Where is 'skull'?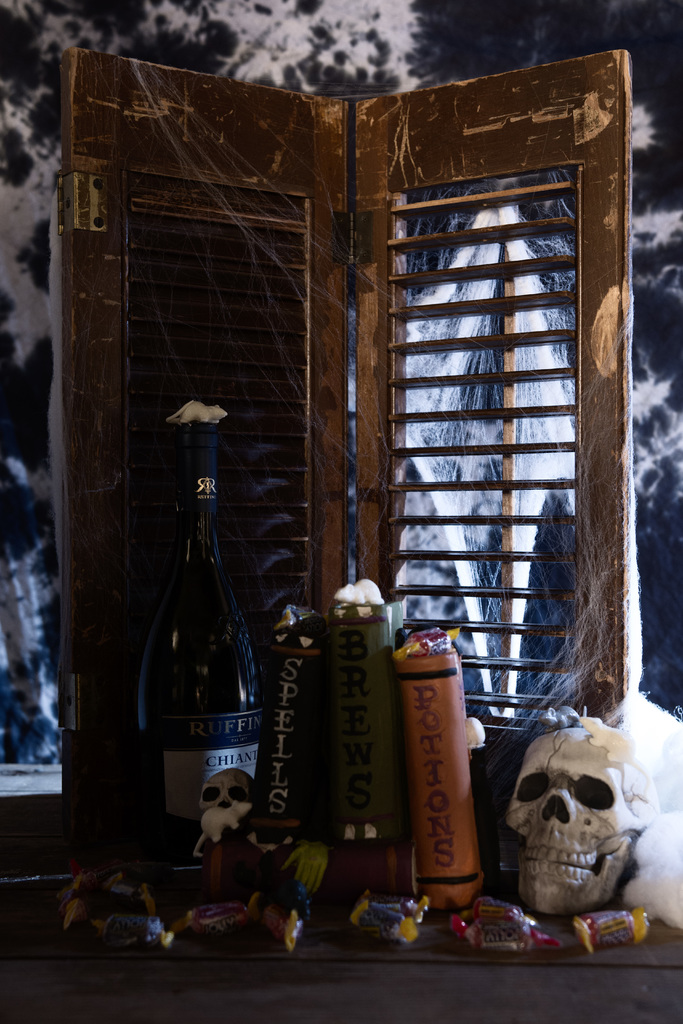
199, 771, 252, 824.
